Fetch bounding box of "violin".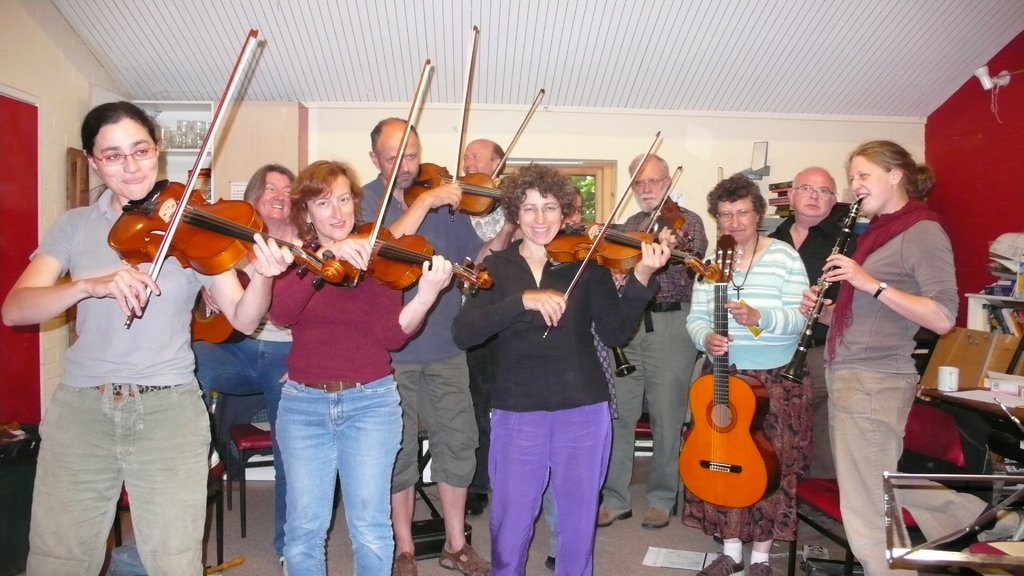
Bbox: rect(484, 84, 544, 188).
